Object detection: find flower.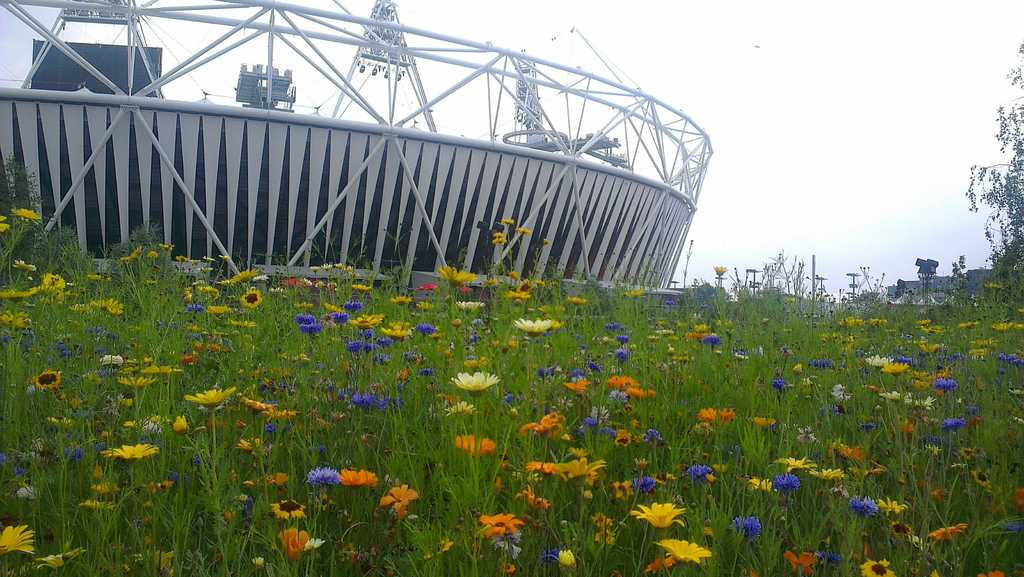
select_region(728, 514, 762, 543).
